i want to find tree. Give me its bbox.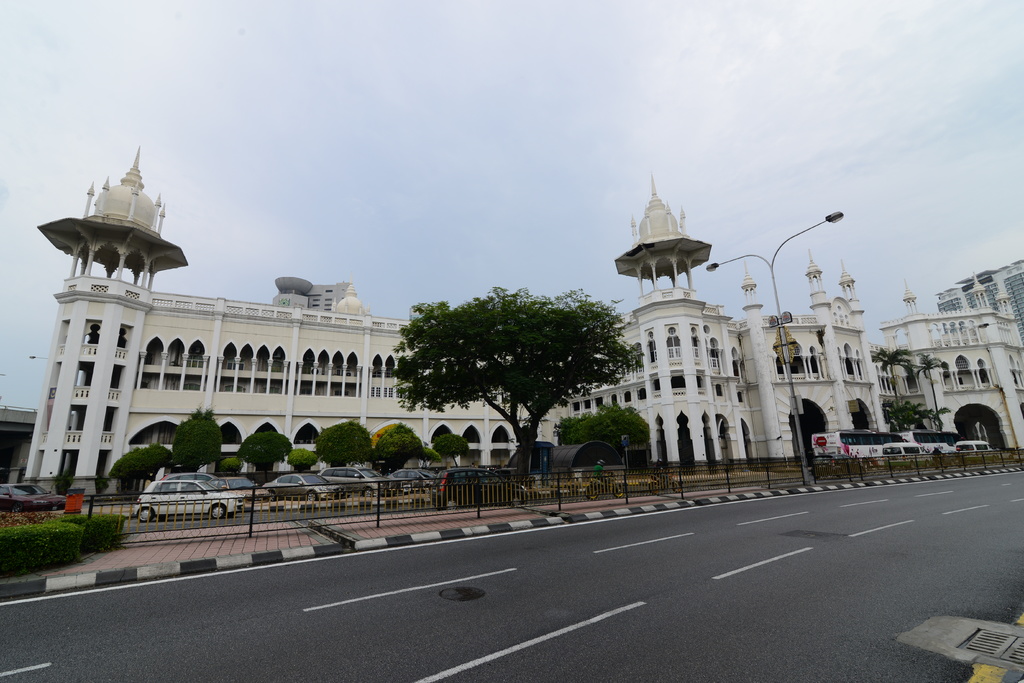
{"left": 100, "top": 436, "right": 183, "bottom": 496}.
